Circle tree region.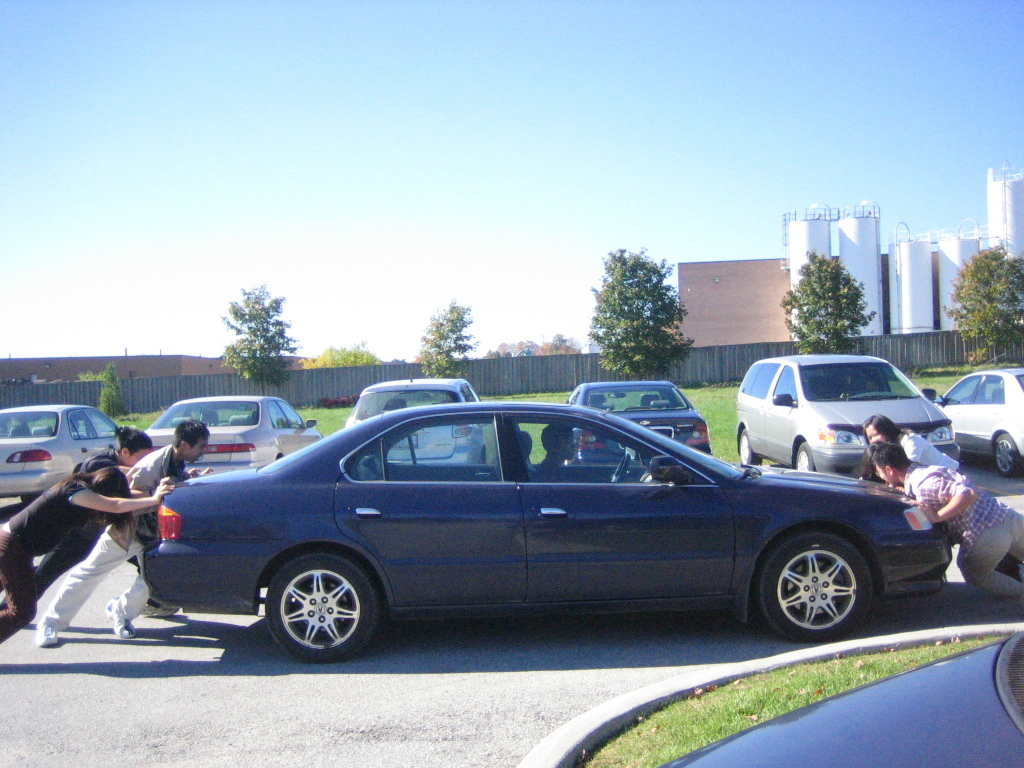
Region: select_region(418, 298, 476, 381).
